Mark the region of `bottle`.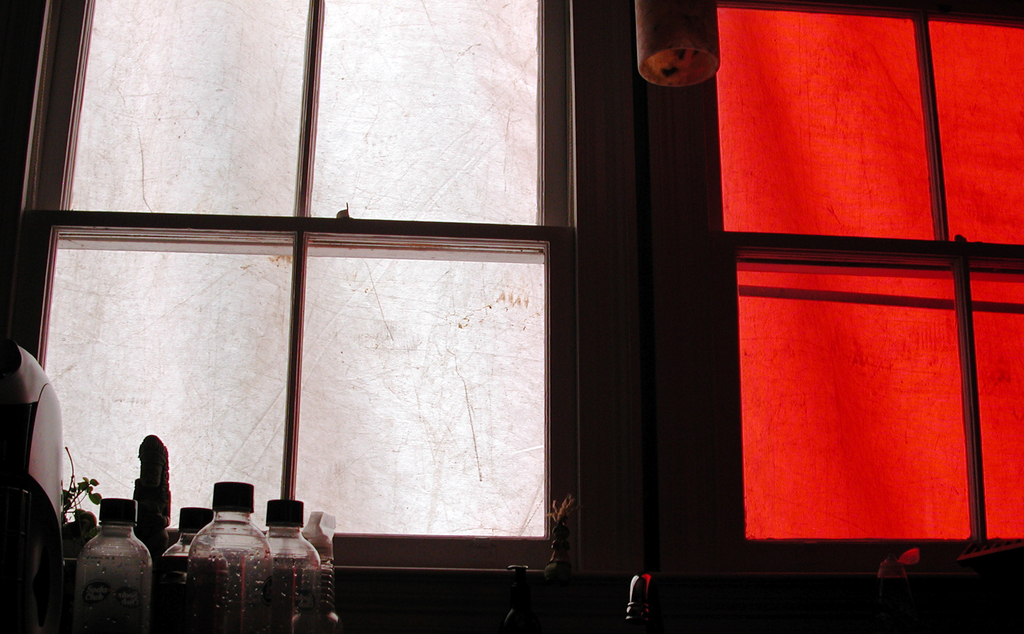
Region: x1=180, y1=478, x2=266, y2=633.
